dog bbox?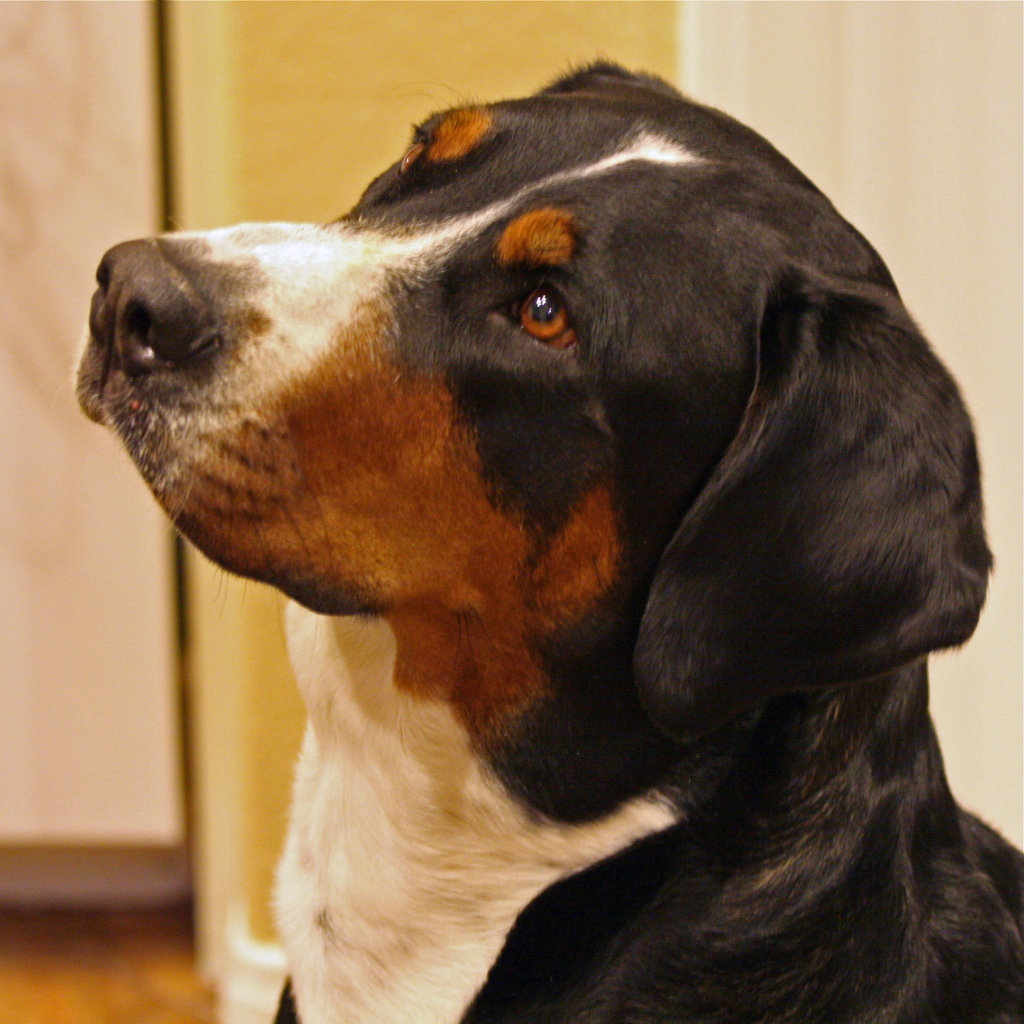
[73,49,1023,1023]
